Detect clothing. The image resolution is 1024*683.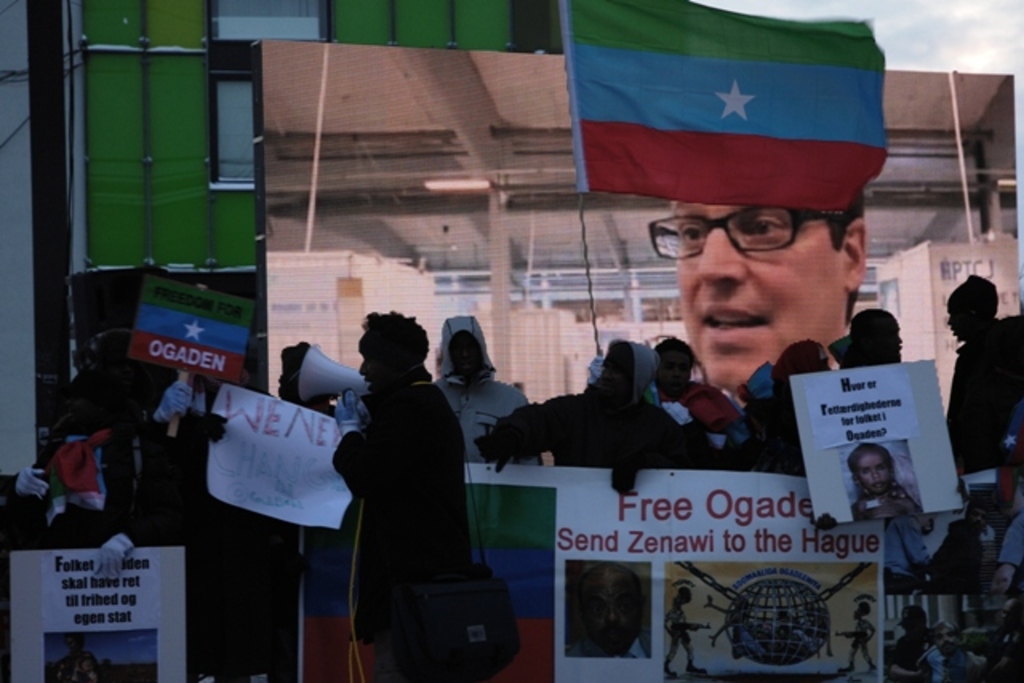
[189,379,294,673].
